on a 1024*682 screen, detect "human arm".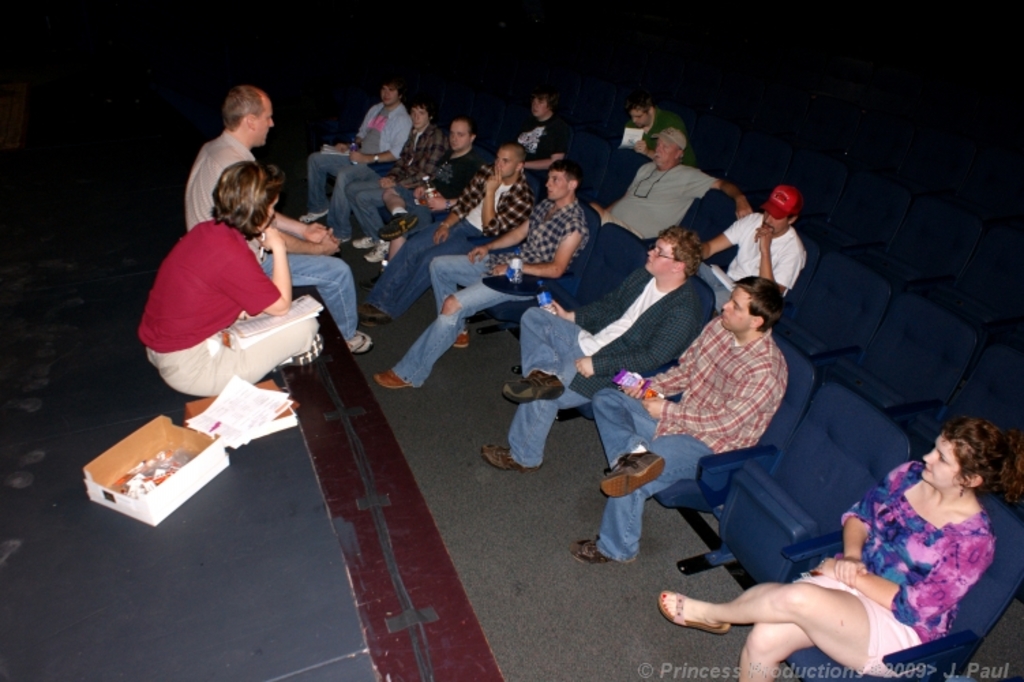
bbox=[286, 237, 341, 254].
